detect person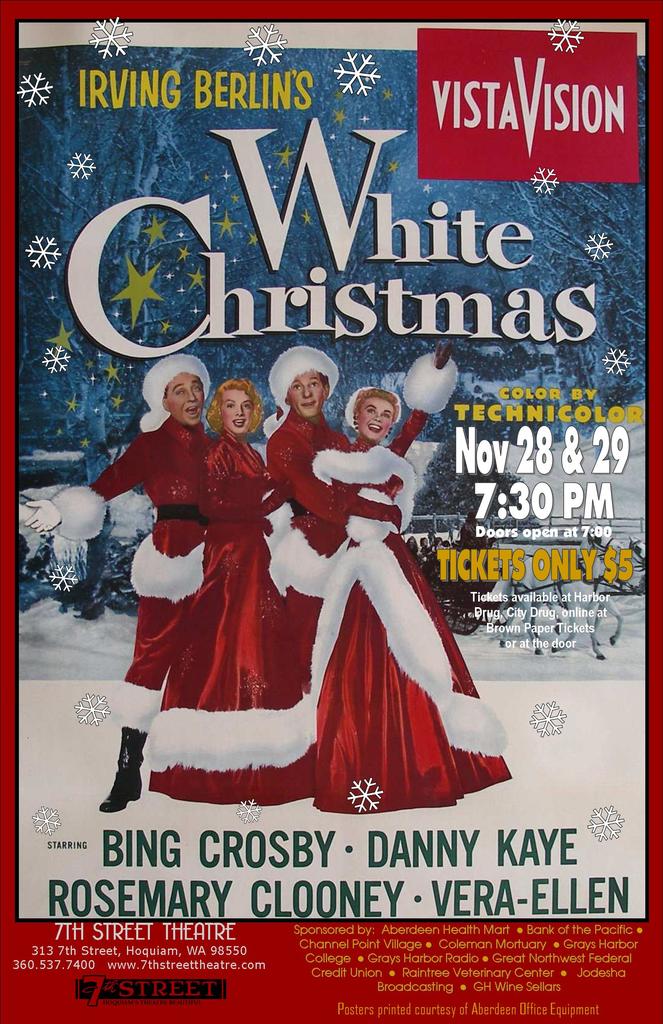
Rect(263, 337, 414, 662)
